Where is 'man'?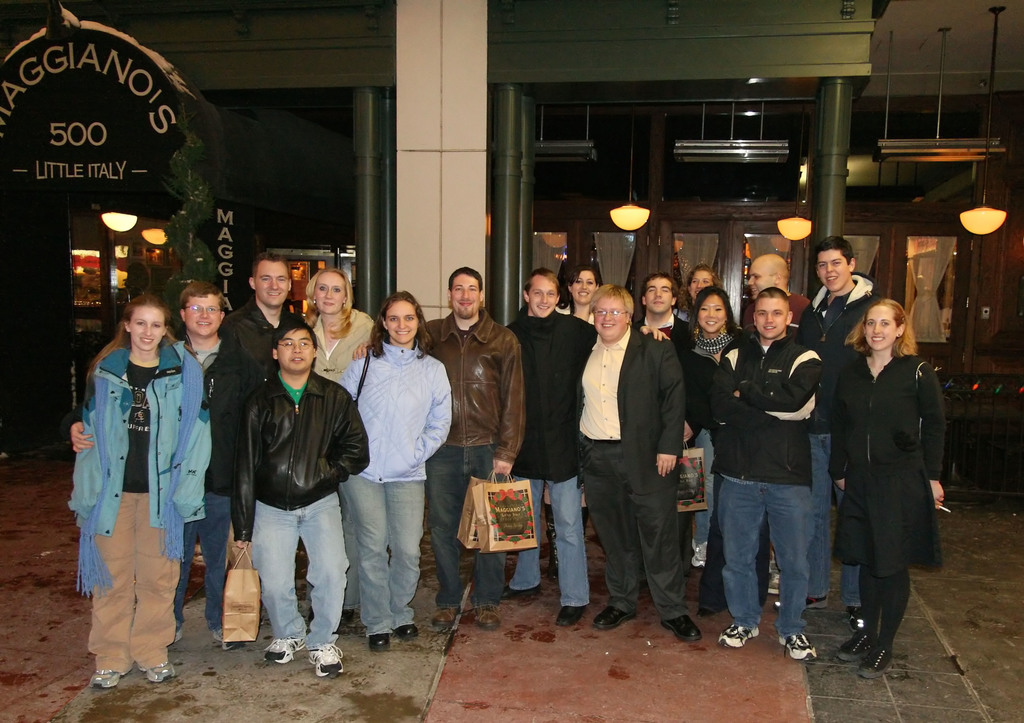
region(346, 261, 529, 640).
